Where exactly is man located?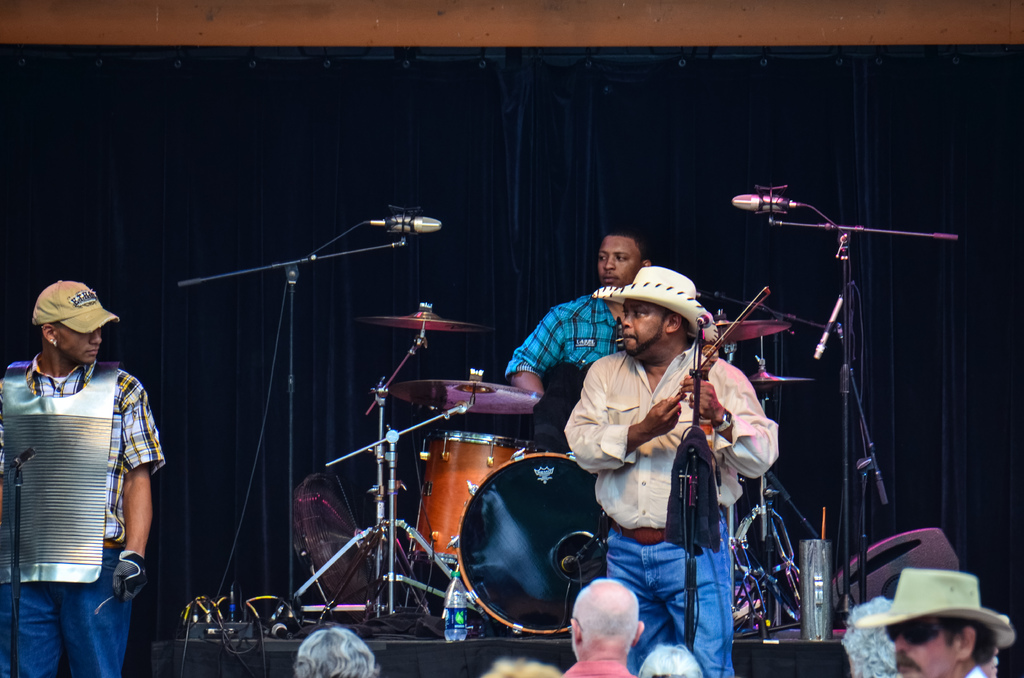
Its bounding box is 563,578,646,677.
